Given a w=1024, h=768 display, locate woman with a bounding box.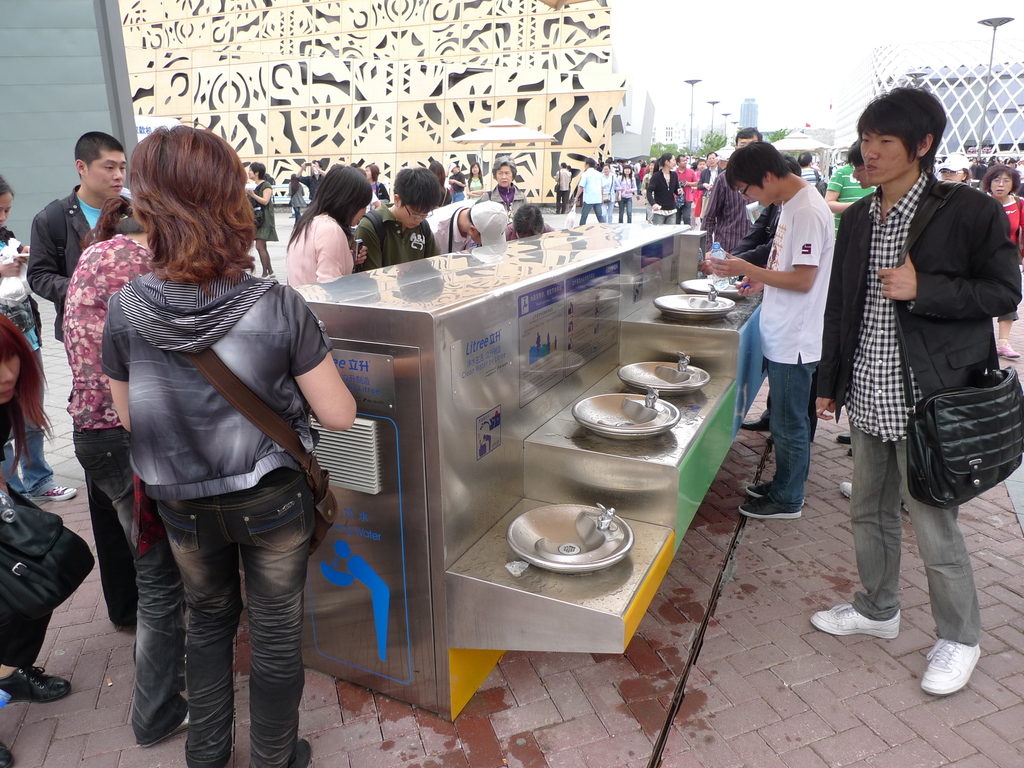
Located: crop(600, 164, 619, 221).
